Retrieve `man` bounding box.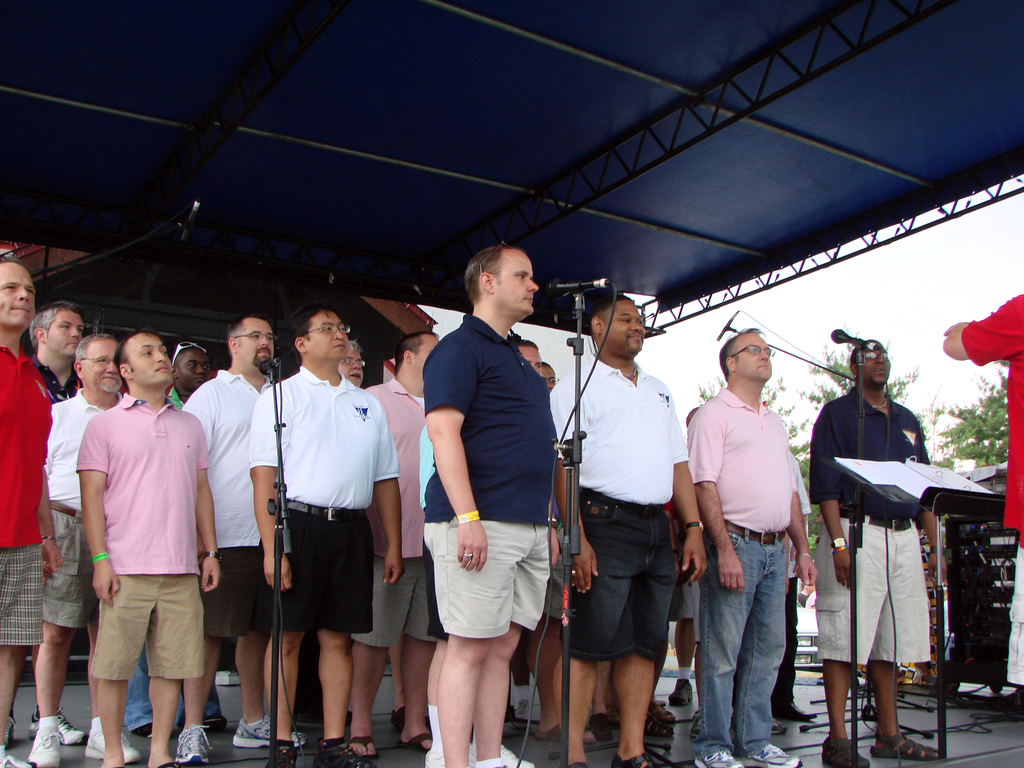
Bounding box: [179, 319, 303, 763].
